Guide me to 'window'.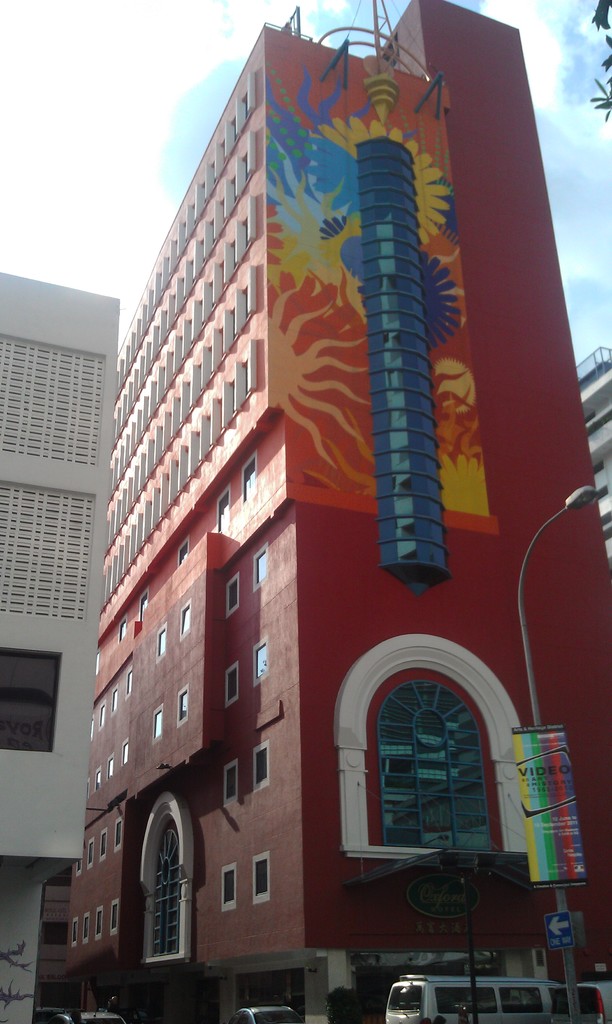
Guidance: 333, 629, 527, 862.
